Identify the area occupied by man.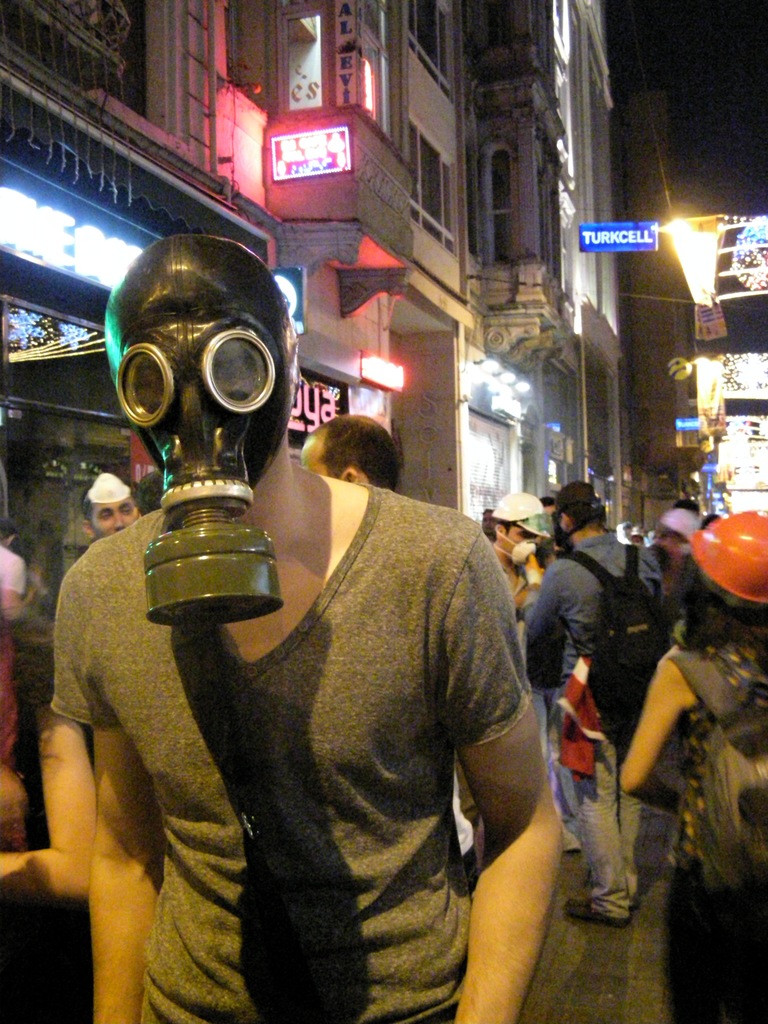
Area: crop(75, 468, 138, 541).
